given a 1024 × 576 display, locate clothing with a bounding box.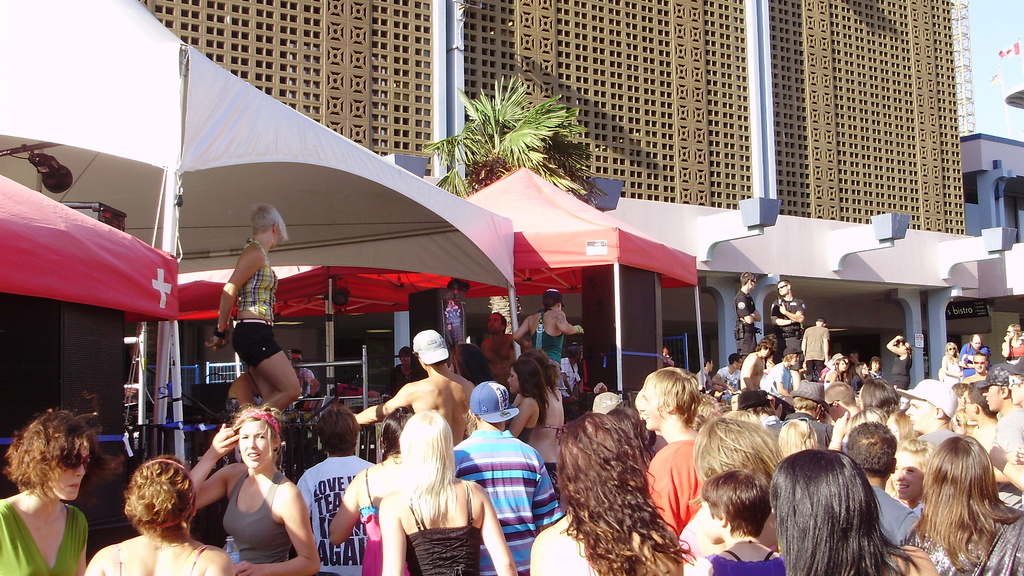
Located: Rect(909, 503, 1023, 575).
